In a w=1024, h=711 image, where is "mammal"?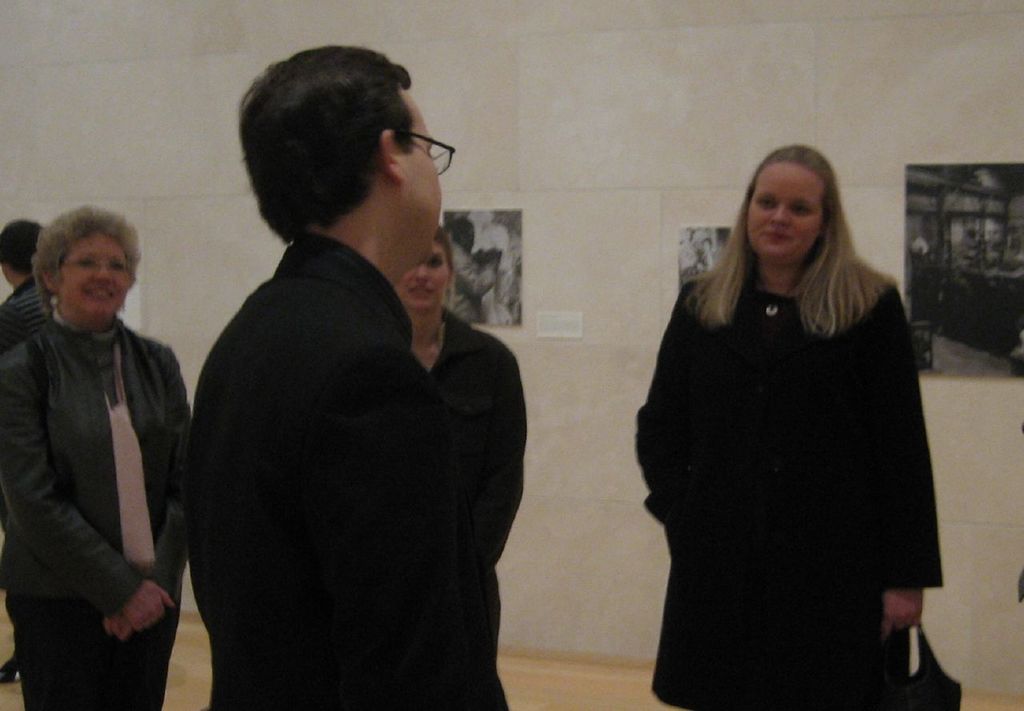
box=[0, 219, 54, 681].
